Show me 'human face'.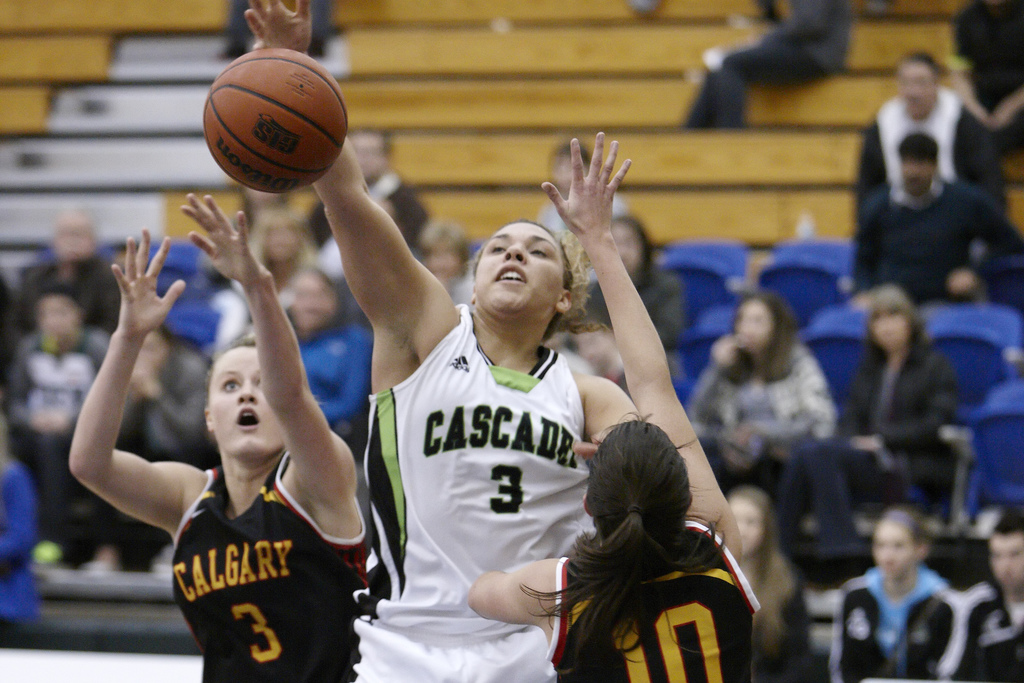
'human face' is here: bbox=(868, 521, 916, 577).
